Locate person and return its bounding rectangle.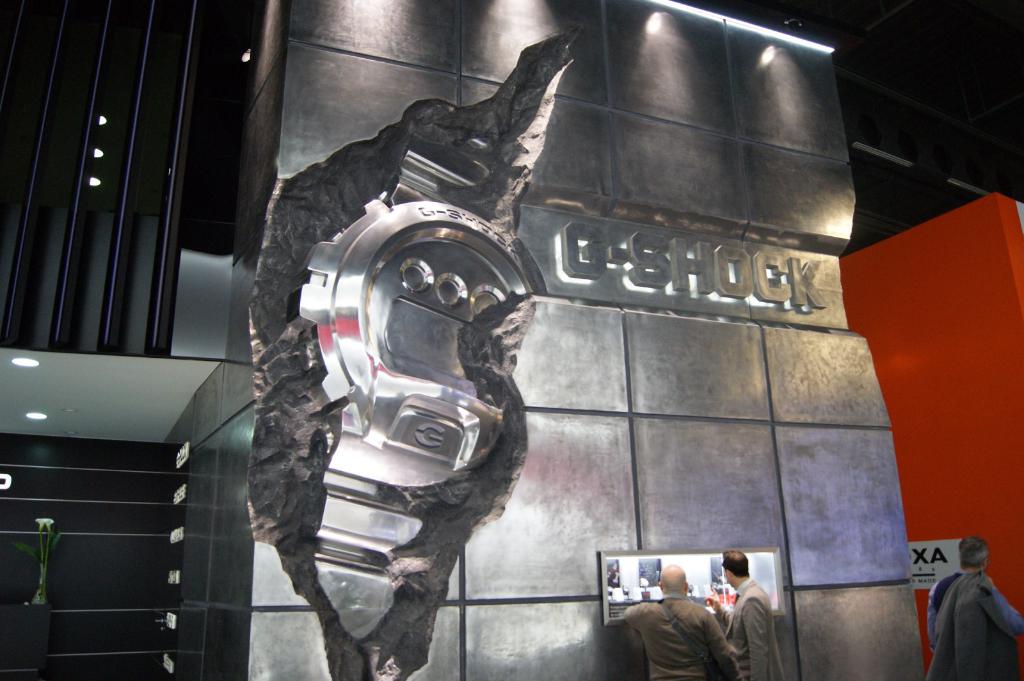
box(922, 545, 1023, 680).
